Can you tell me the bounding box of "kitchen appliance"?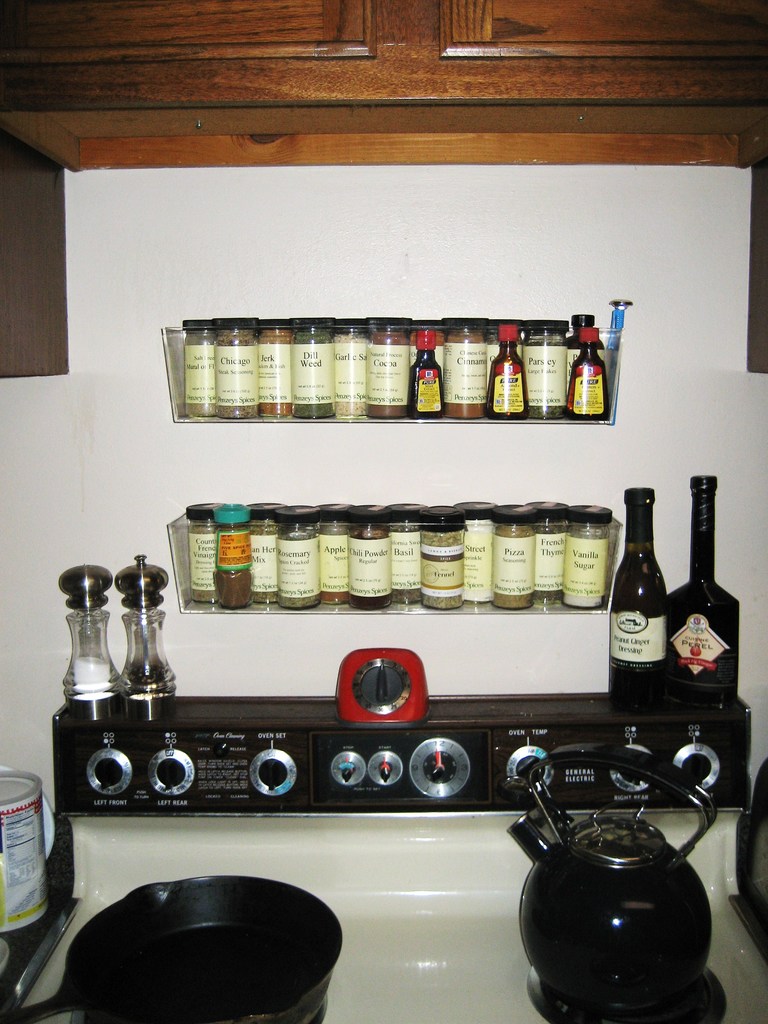
BBox(503, 744, 723, 1023).
